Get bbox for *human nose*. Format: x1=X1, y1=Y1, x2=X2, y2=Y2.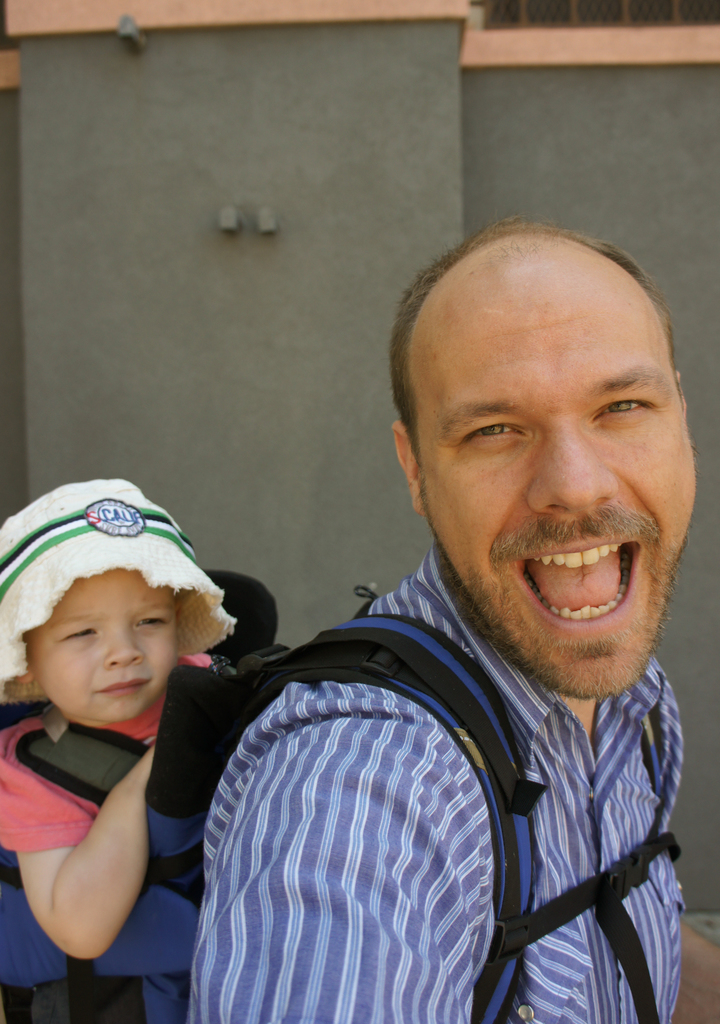
x1=526, y1=433, x2=621, y2=509.
